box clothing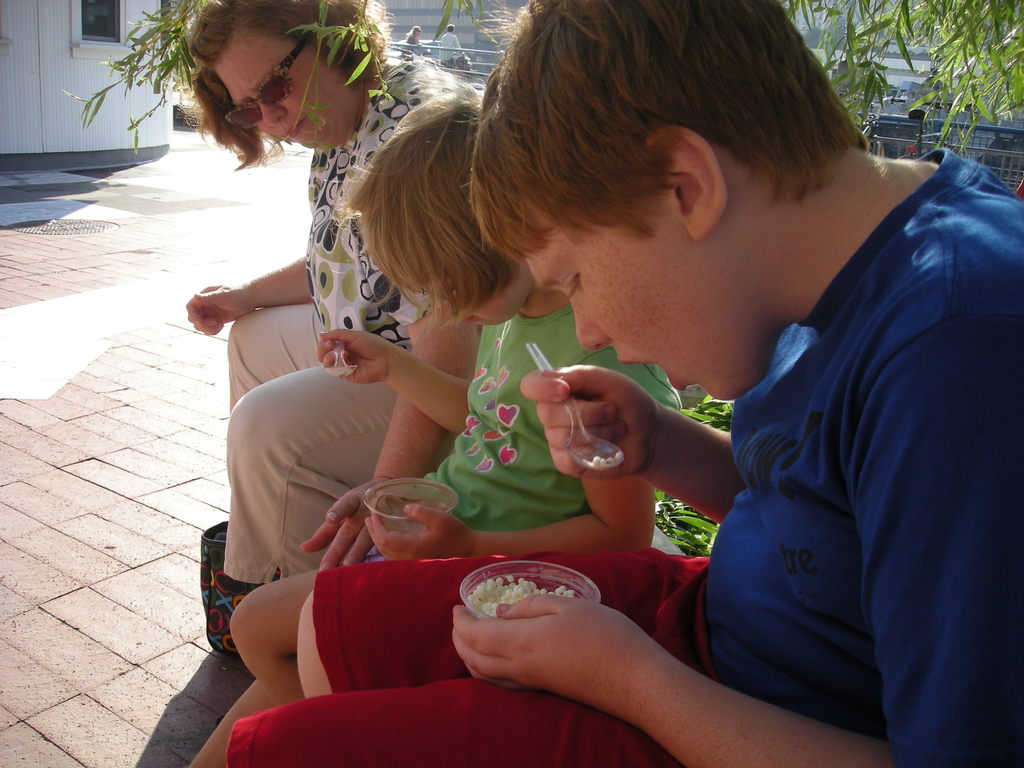
bbox=(273, 131, 930, 749)
